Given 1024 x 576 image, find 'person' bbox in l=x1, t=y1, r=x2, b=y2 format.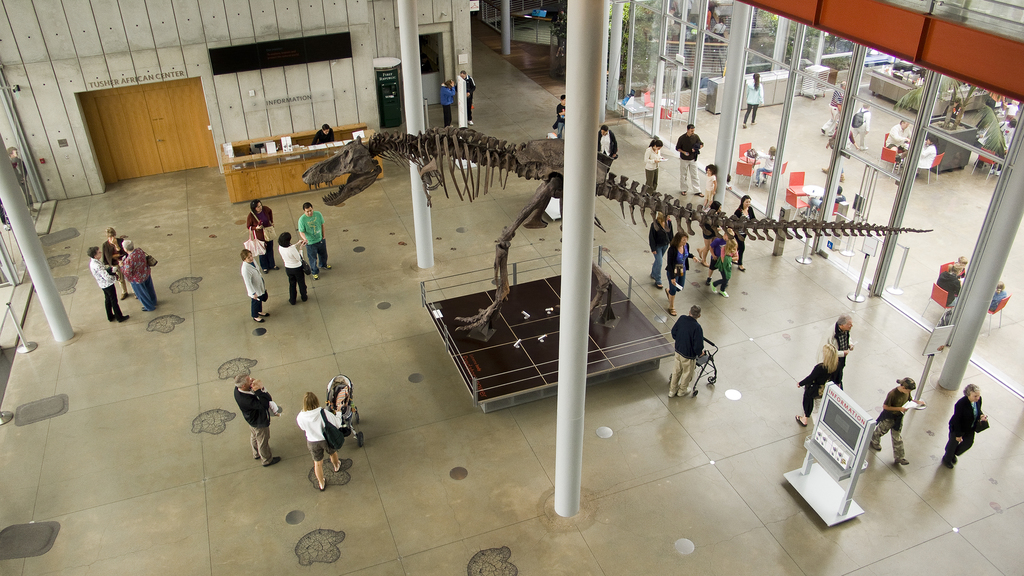
l=702, t=6, r=714, b=40.
